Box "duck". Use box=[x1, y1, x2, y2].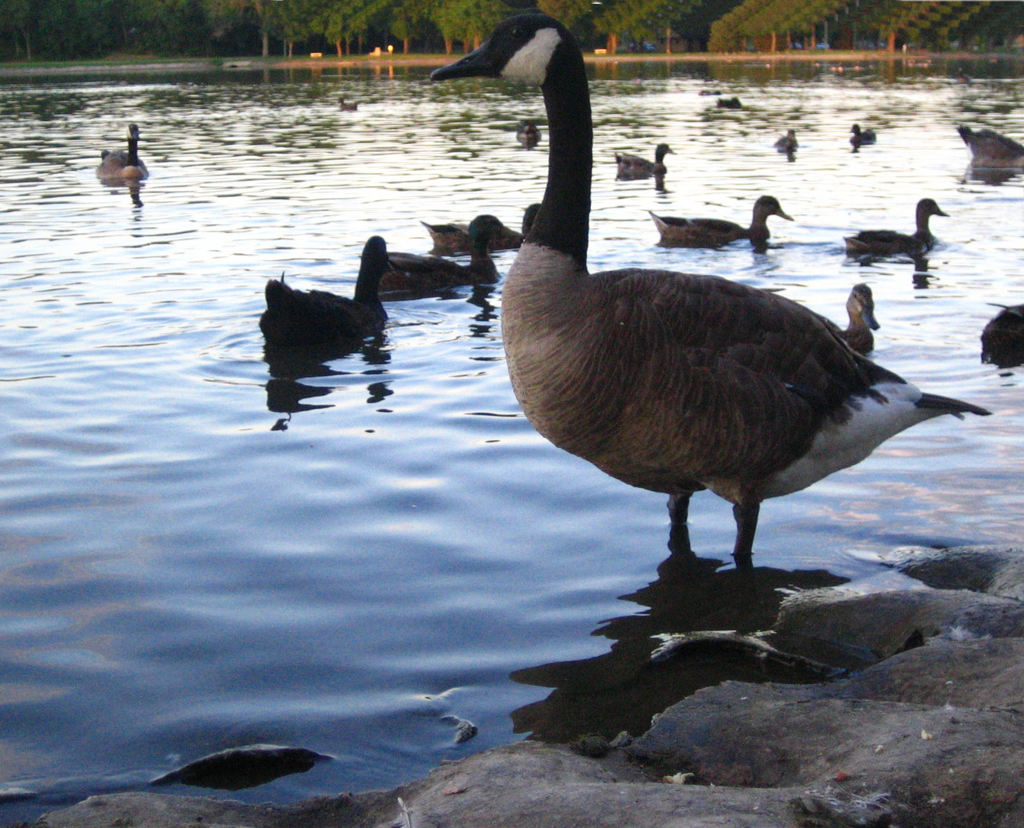
box=[102, 120, 150, 180].
